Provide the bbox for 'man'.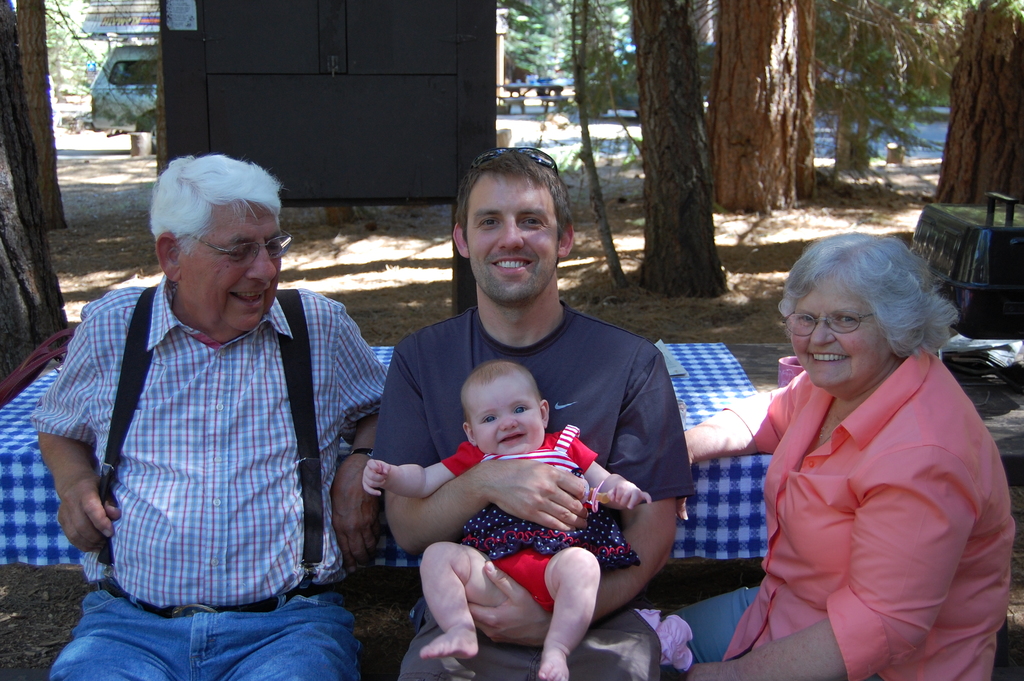
[34,135,397,664].
